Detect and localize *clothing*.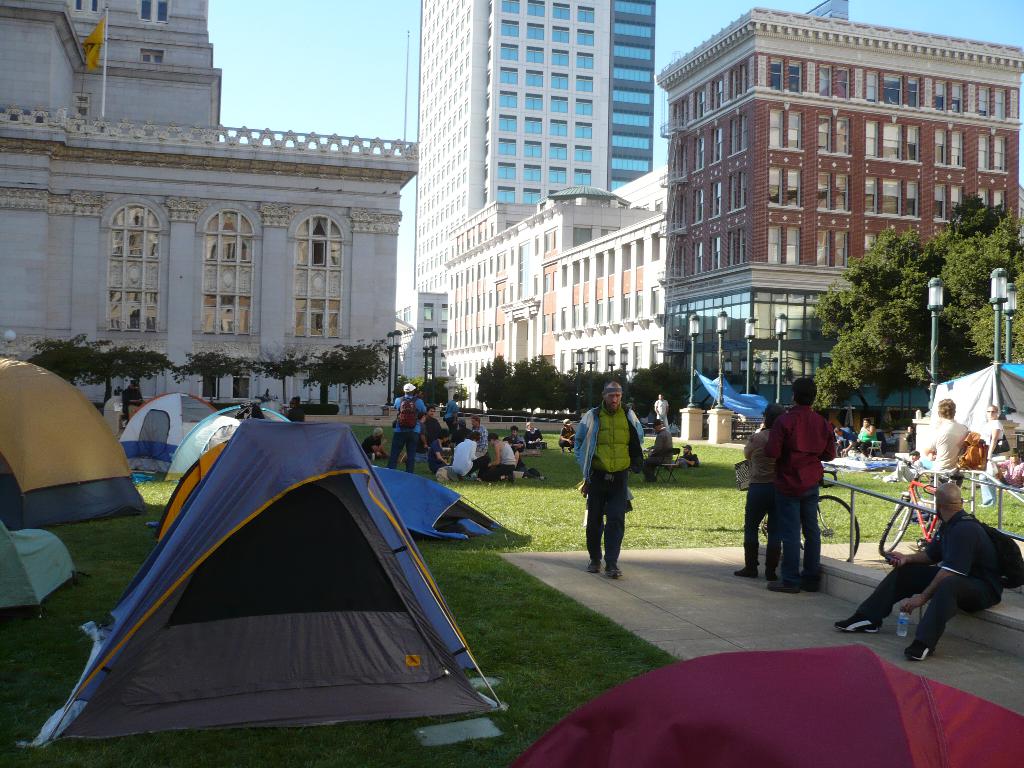
Localized at crop(983, 422, 1020, 508).
